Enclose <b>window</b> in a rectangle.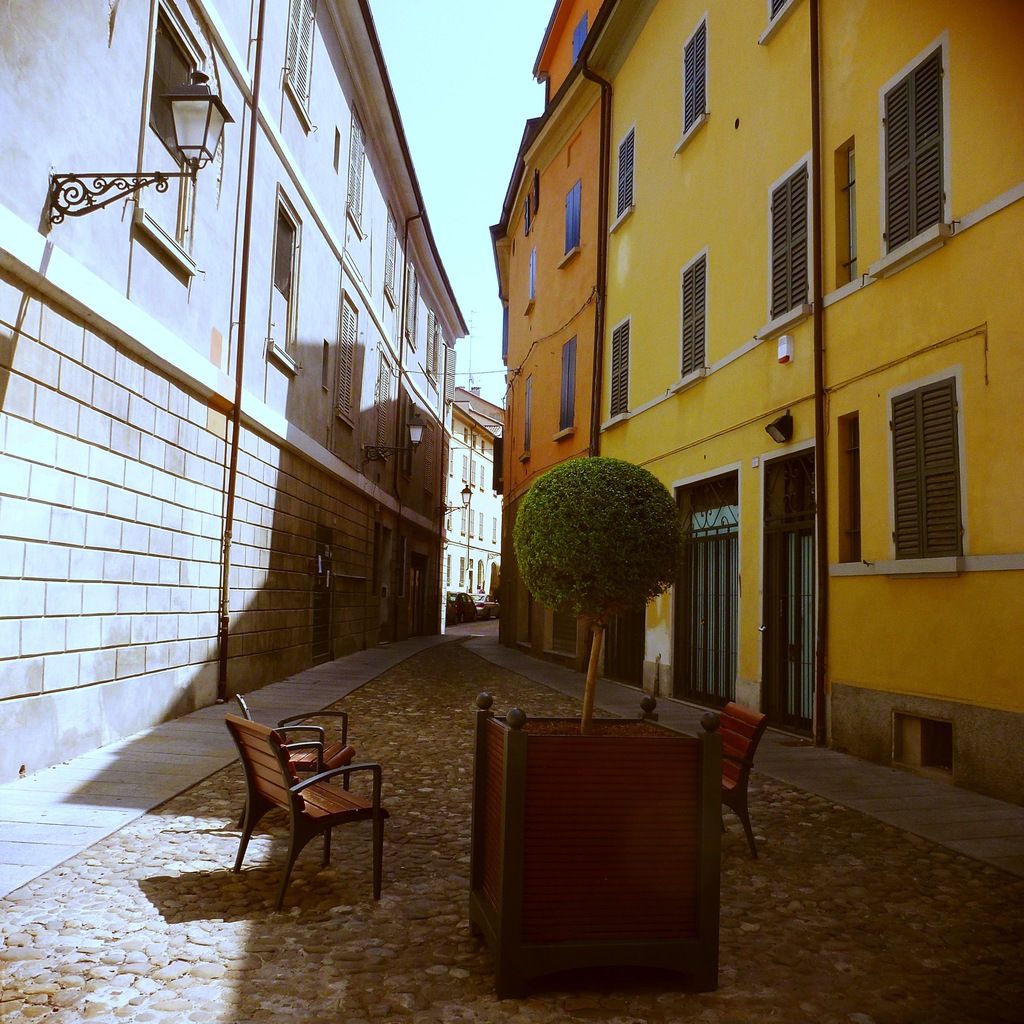
471/460/478/484.
